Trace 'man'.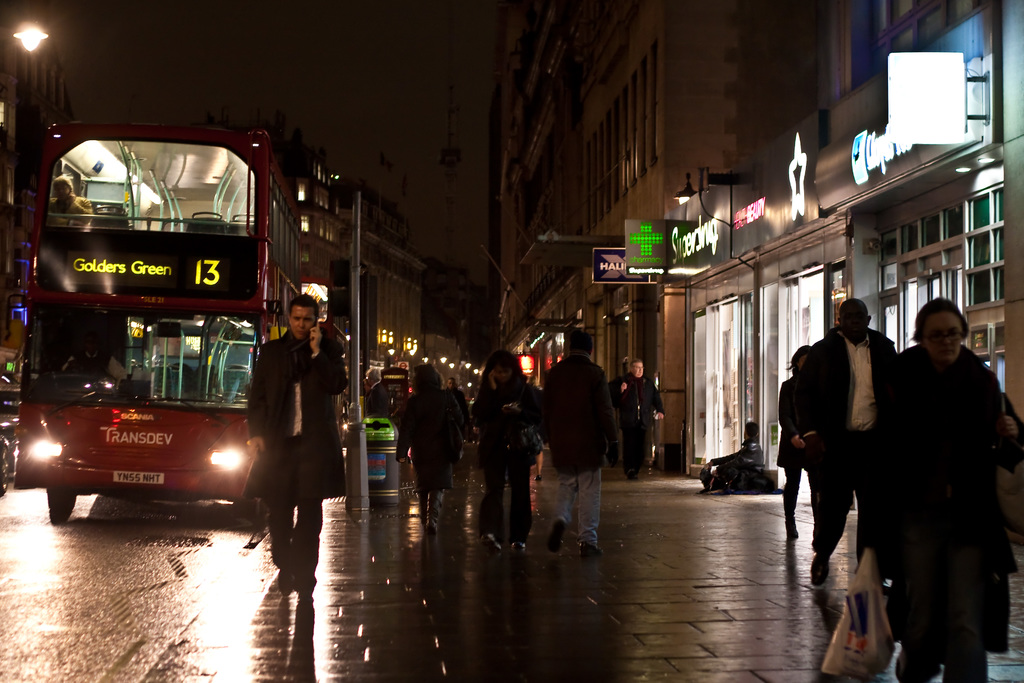
Traced to 543/327/610/556.
